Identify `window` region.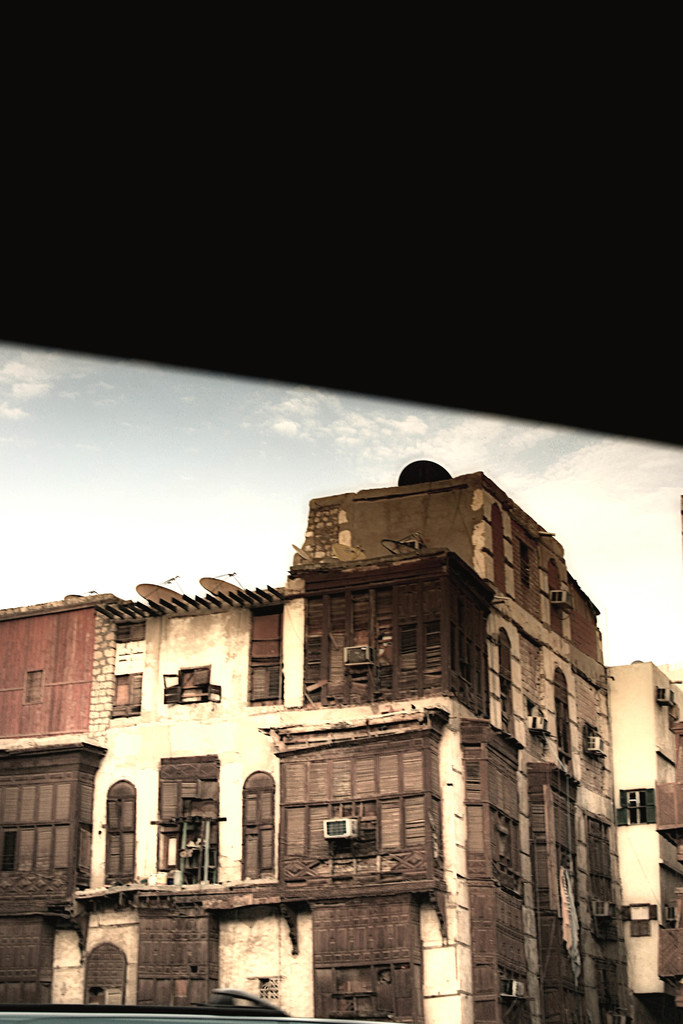
Region: box=[549, 664, 575, 770].
